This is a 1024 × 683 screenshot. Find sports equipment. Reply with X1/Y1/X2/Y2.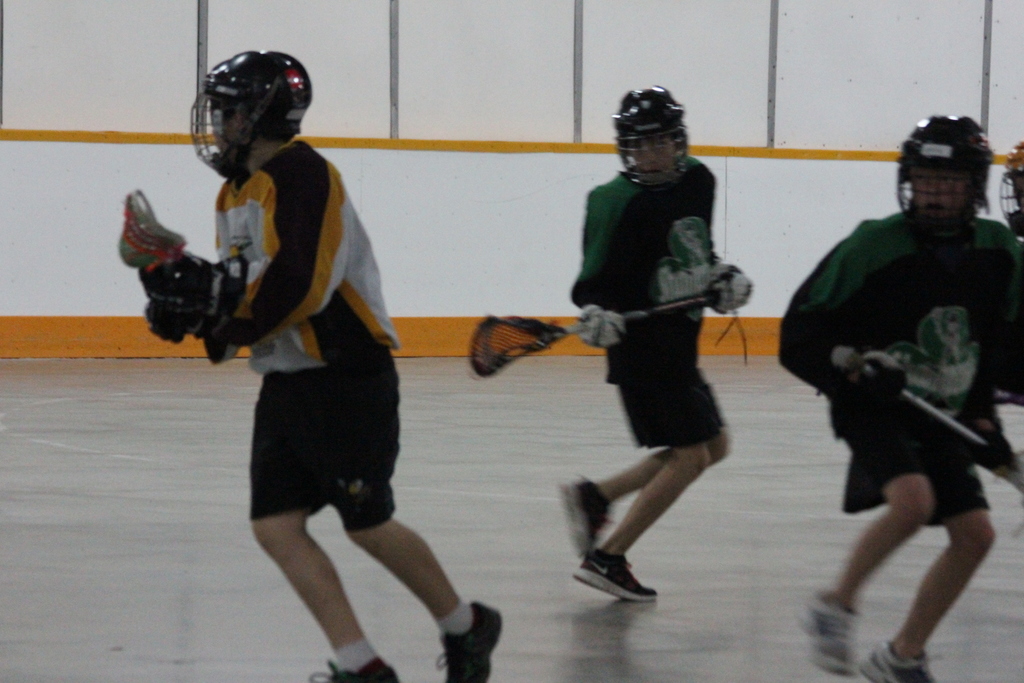
148/302/214/347.
